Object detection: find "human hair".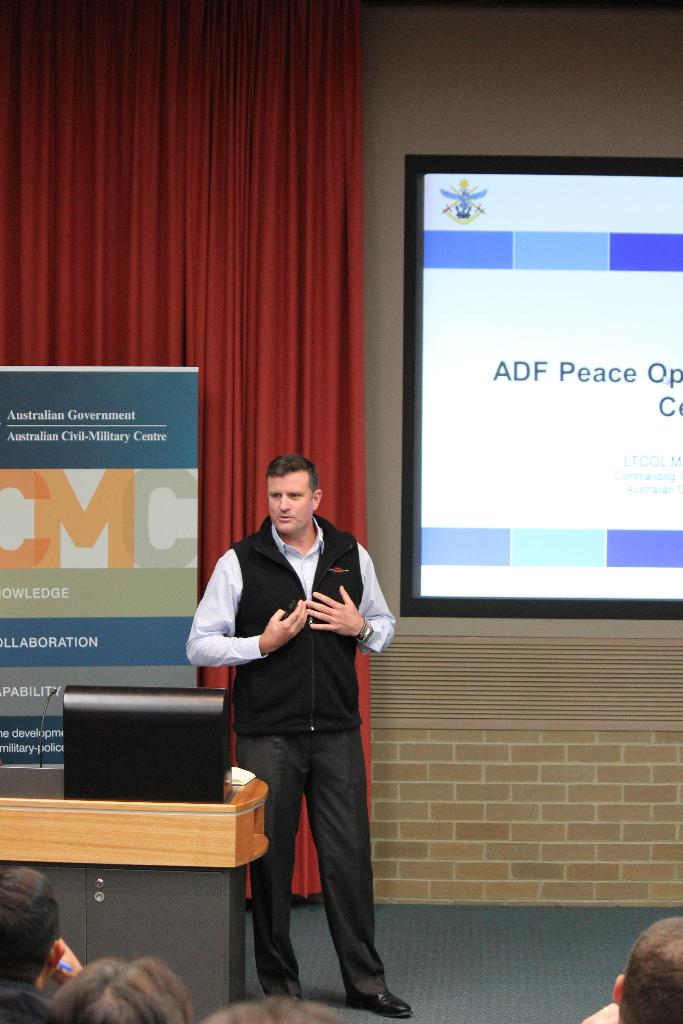
<box>47,952,190,1023</box>.
